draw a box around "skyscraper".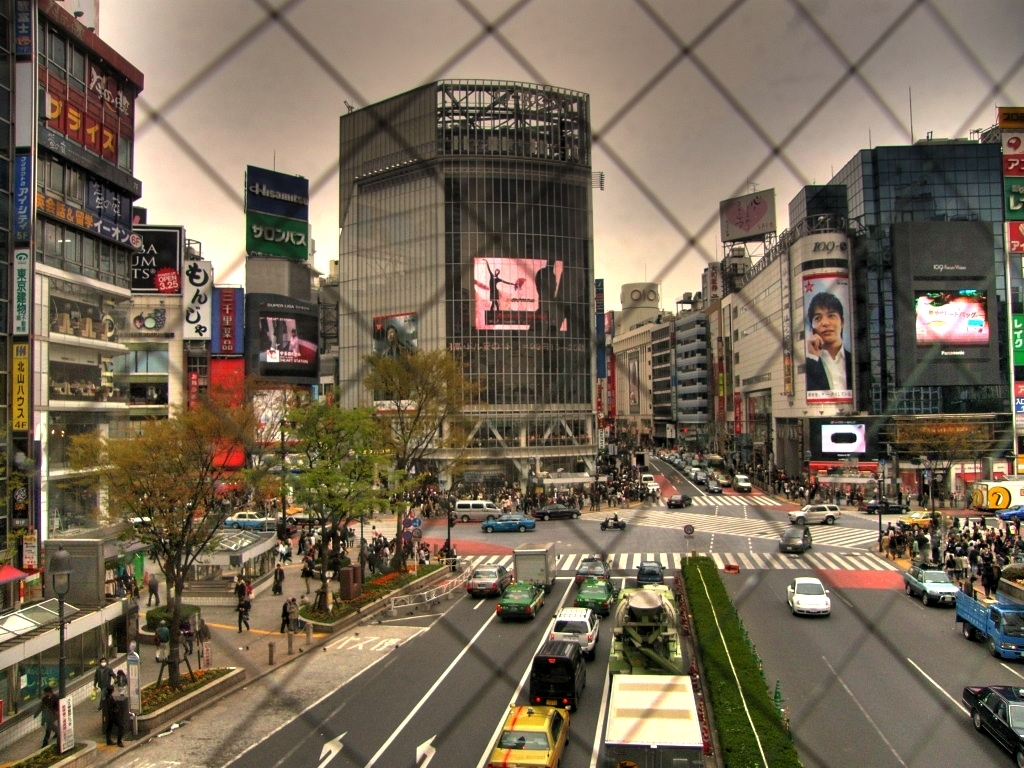
pyautogui.locateOnScreen(316, 60, 621, 479).
